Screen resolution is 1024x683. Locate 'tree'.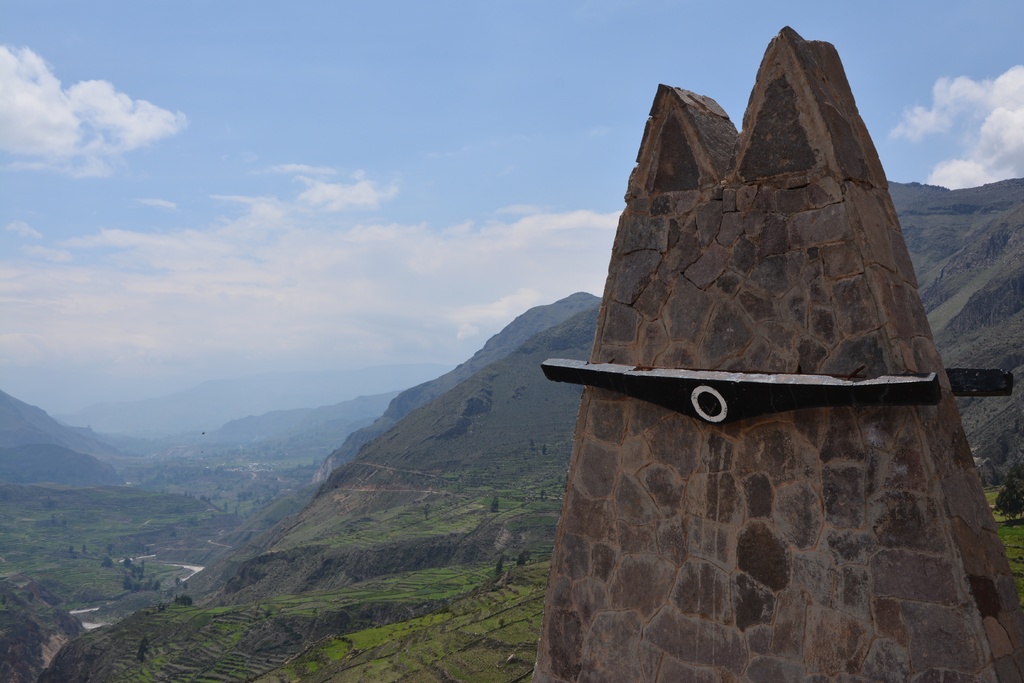
x1=993, y1=465, x2=1023, y2=520.
